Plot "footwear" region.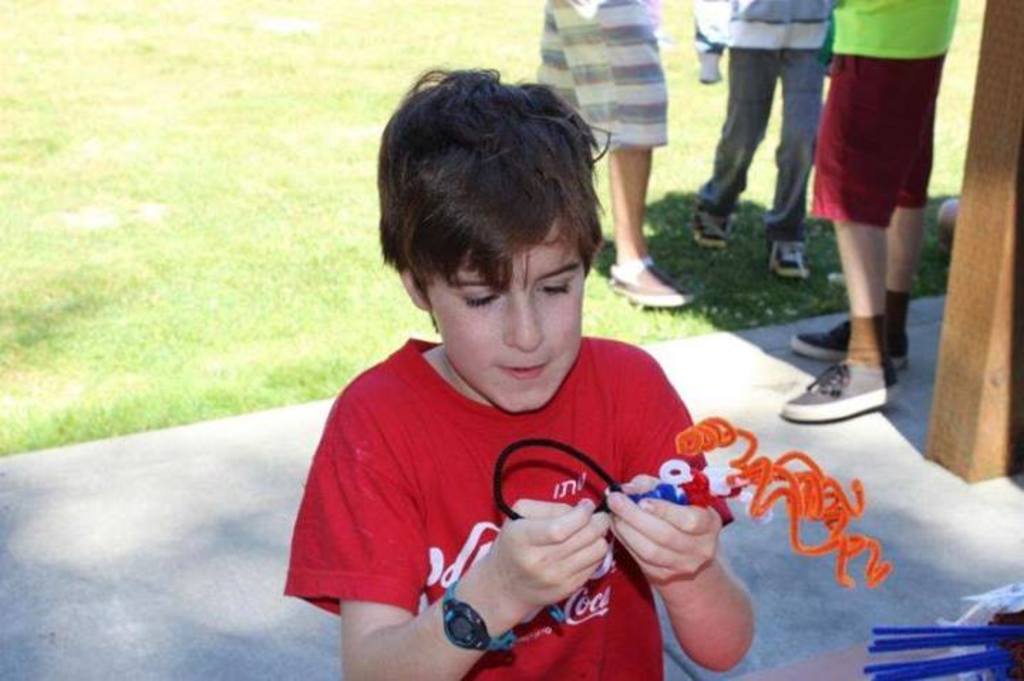
Plotted at BBox(604, 252, 693, 307).
